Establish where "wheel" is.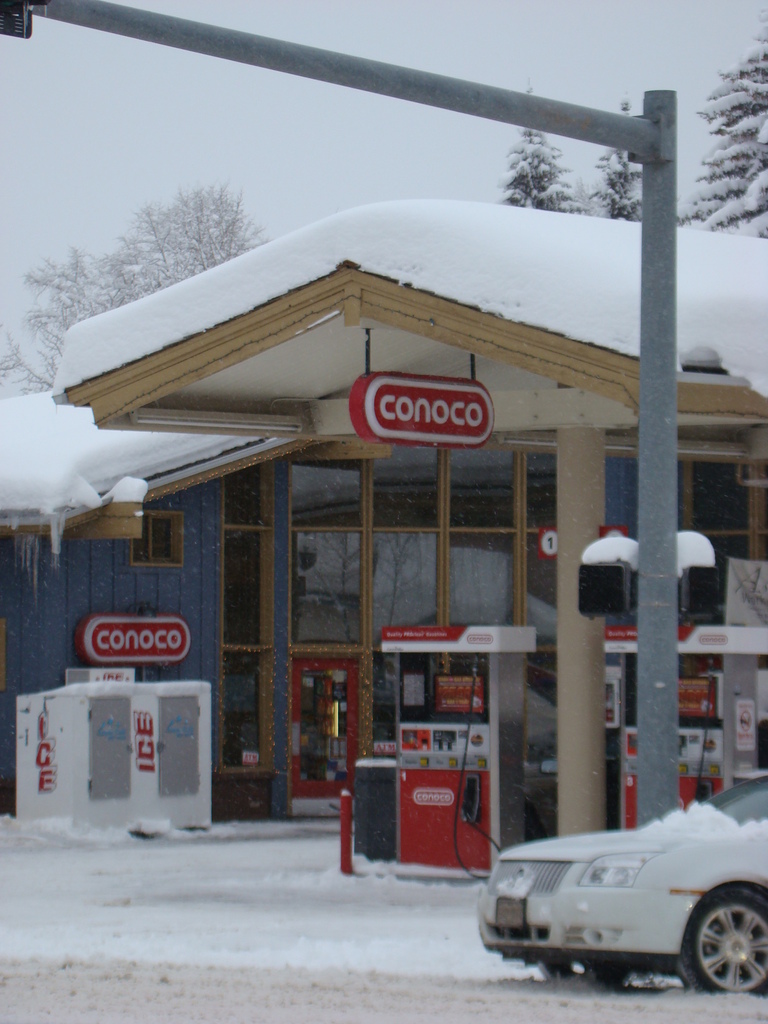
Established at (x1=547, y1=960, x2=632, y2=991).
